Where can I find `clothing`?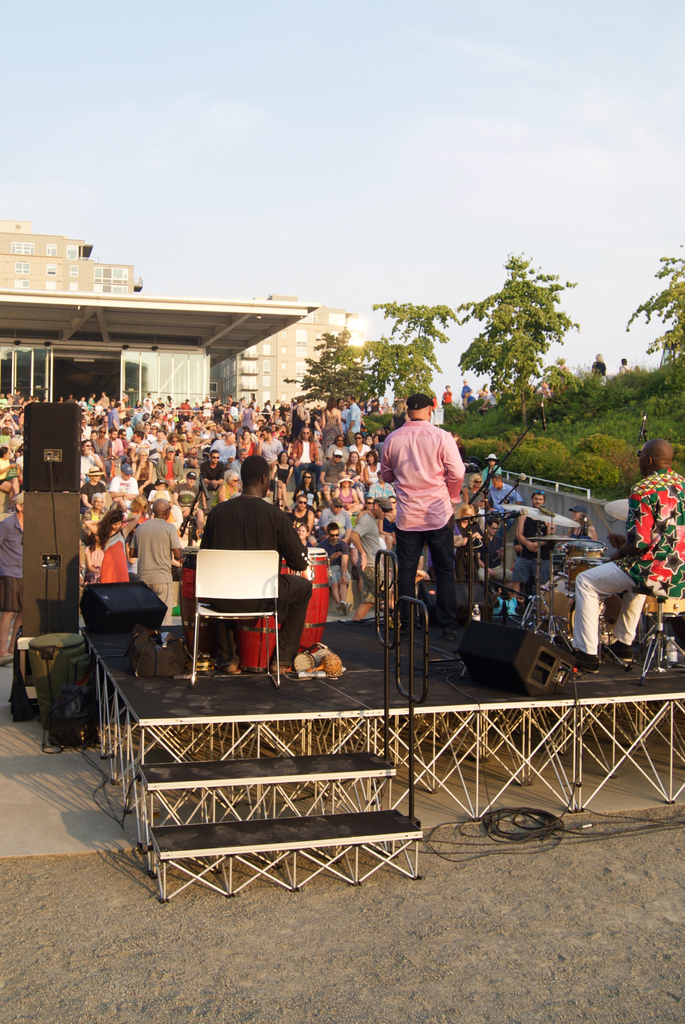
You can find it at pyautogui.locateOnScreen(210, 438, 234, 457).
